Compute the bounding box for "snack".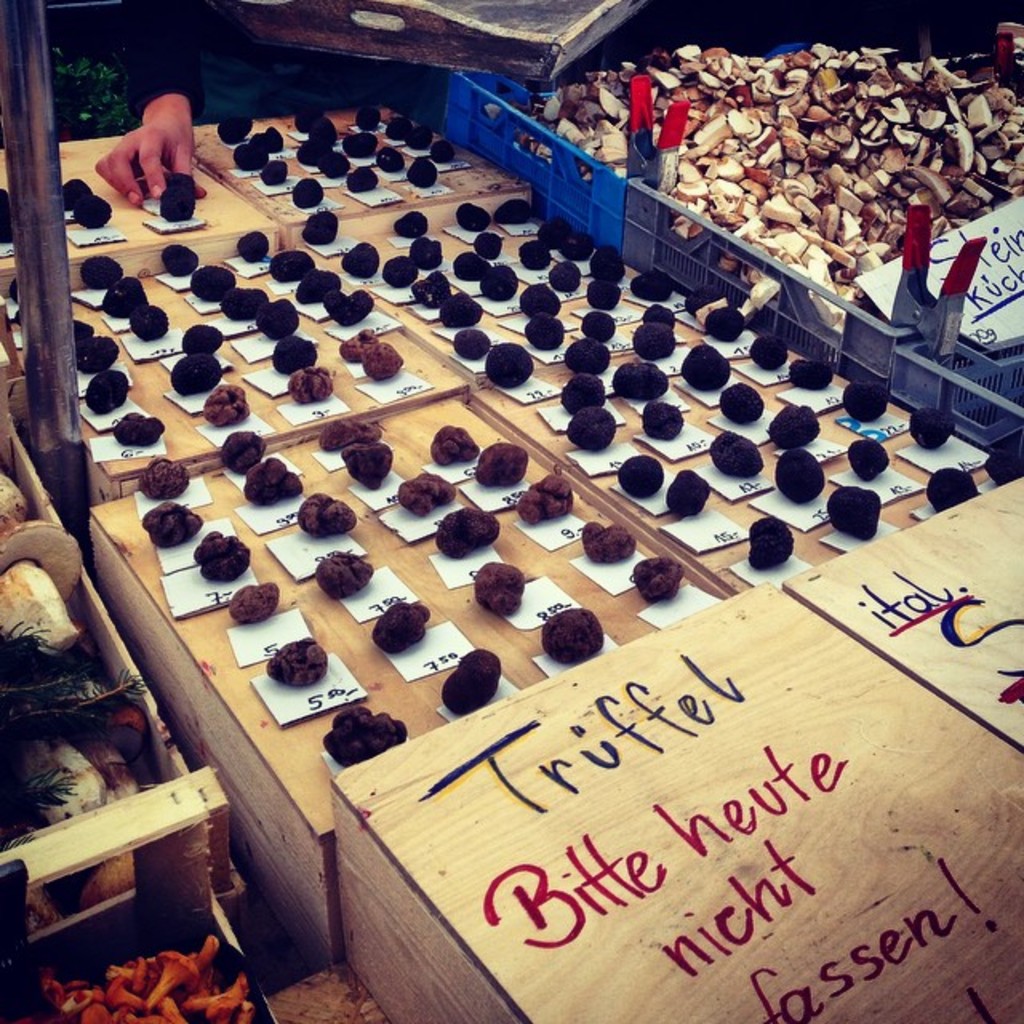
<box>938,466,979,515</box>.
